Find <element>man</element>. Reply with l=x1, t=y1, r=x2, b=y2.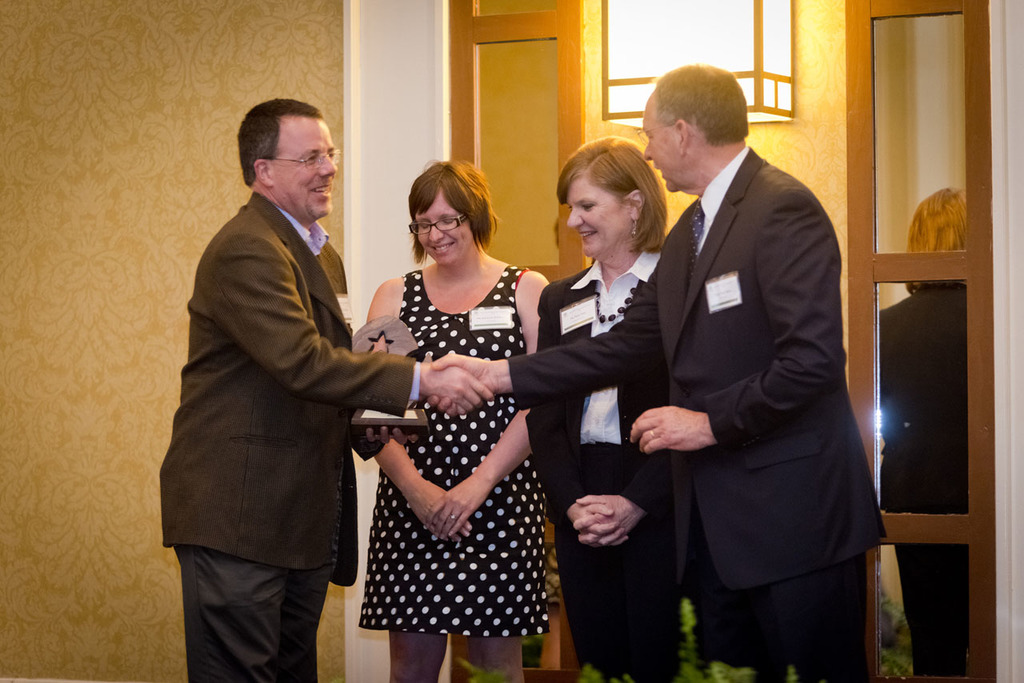
l=431, t=62, r=883, b=681.
